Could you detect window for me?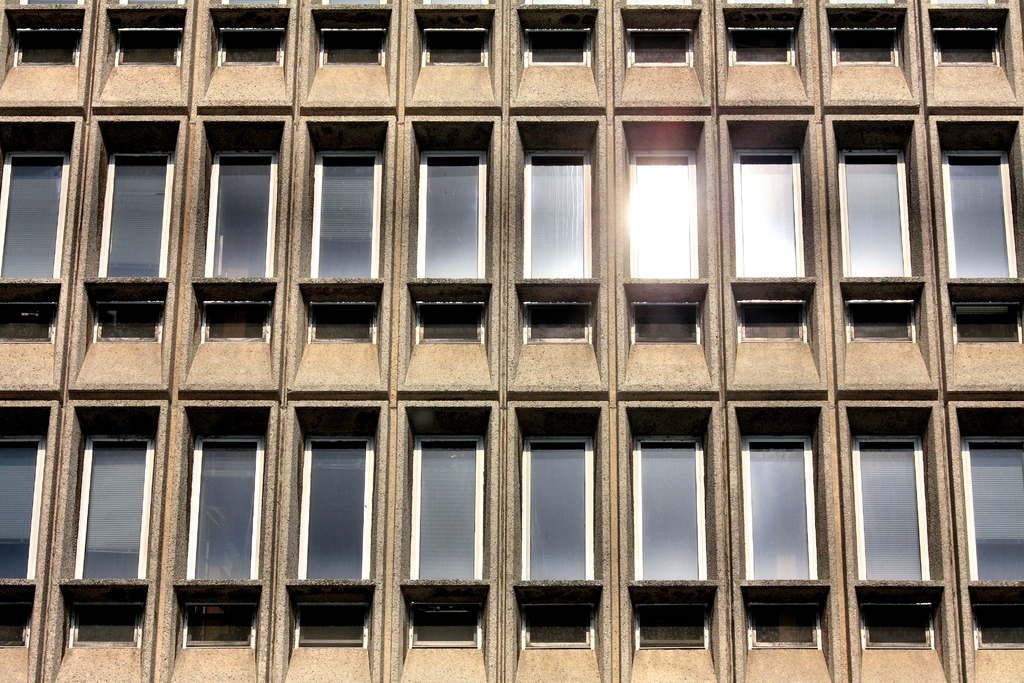
Detection result: x1=71, y1=436, x2=156, y2=578.
